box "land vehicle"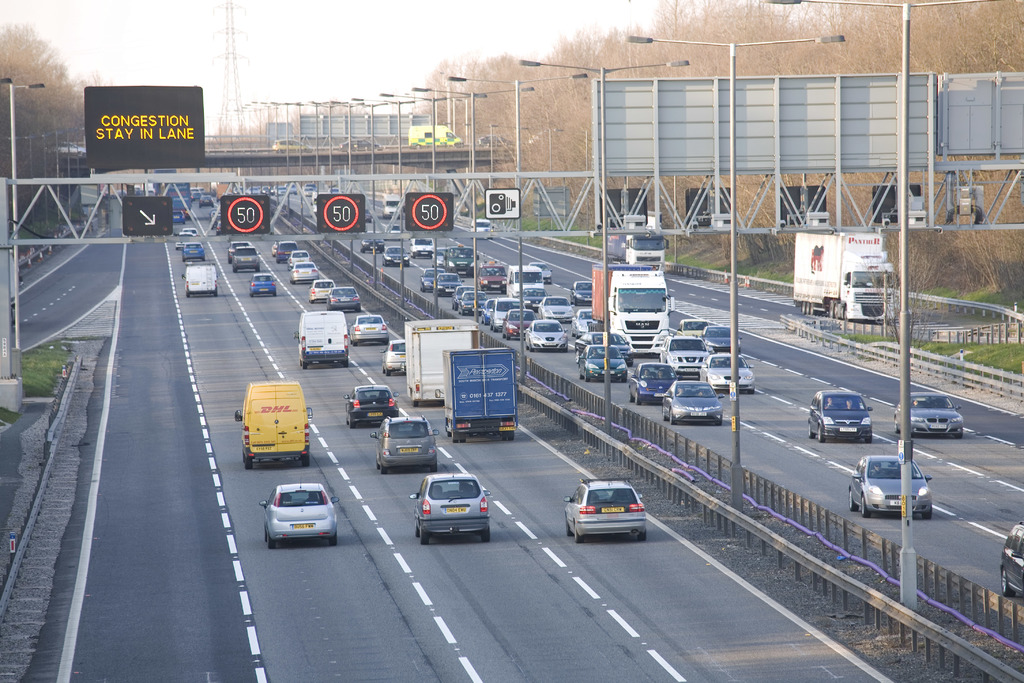
[1000, 525, 1023, 594]
